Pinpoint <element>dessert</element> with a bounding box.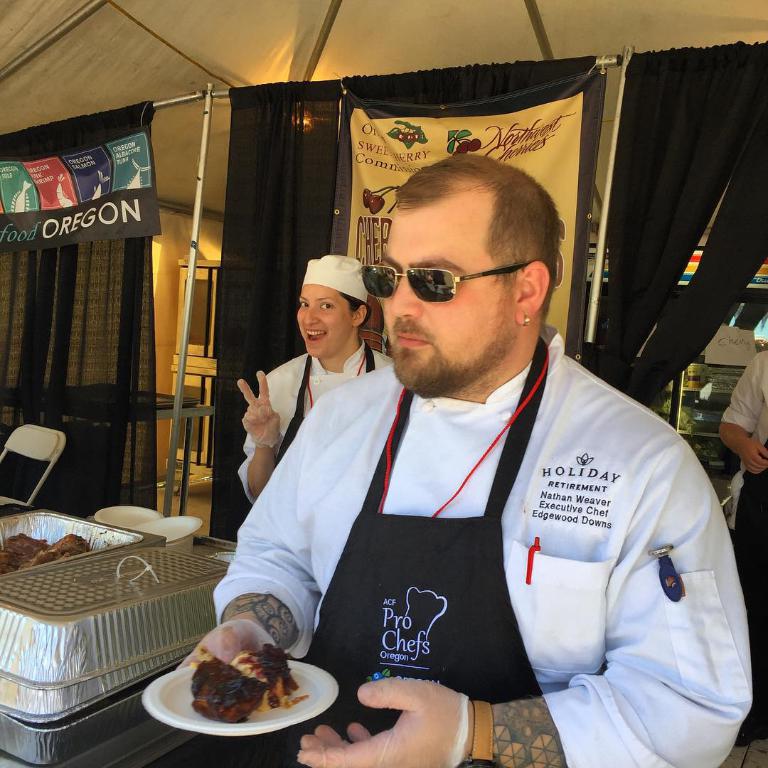
Rect(160, 639, 312, 744).
